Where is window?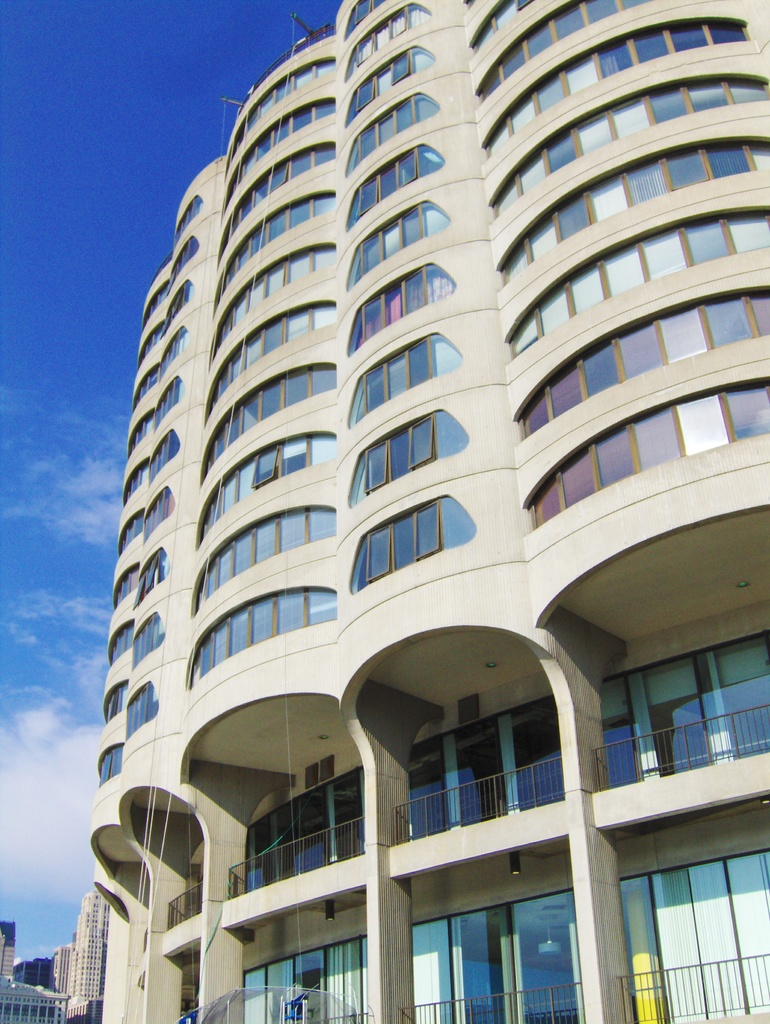
<box>210,244,336,351</box>.
